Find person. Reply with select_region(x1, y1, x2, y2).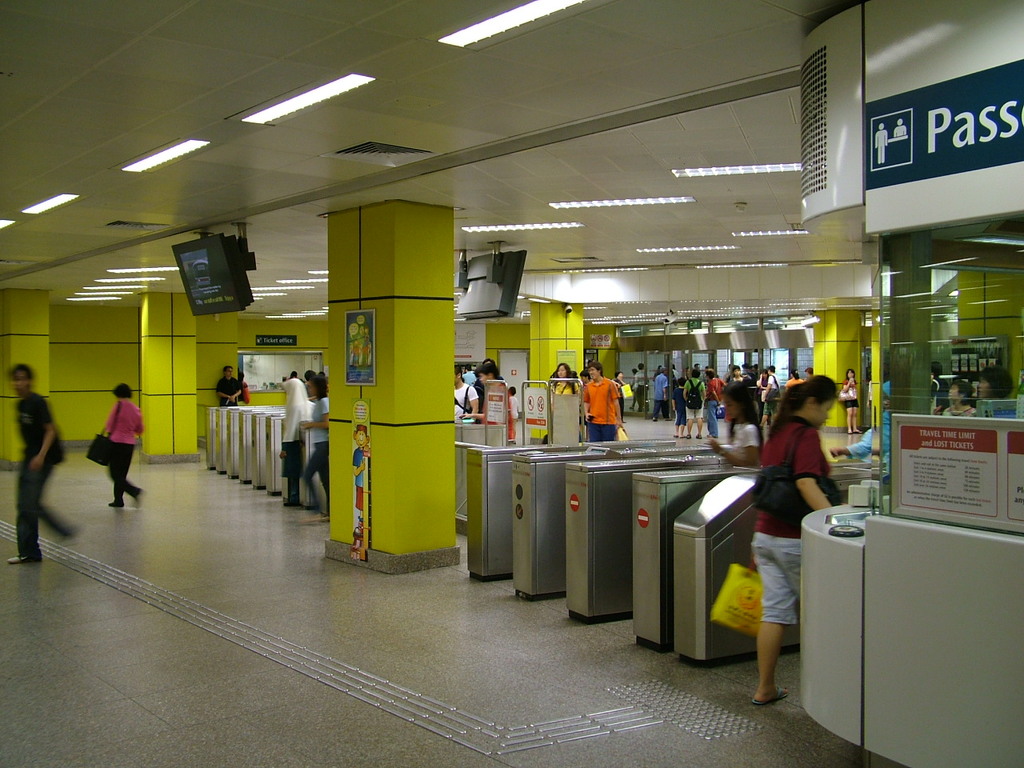
select_region(101, 383, 146, 511).
